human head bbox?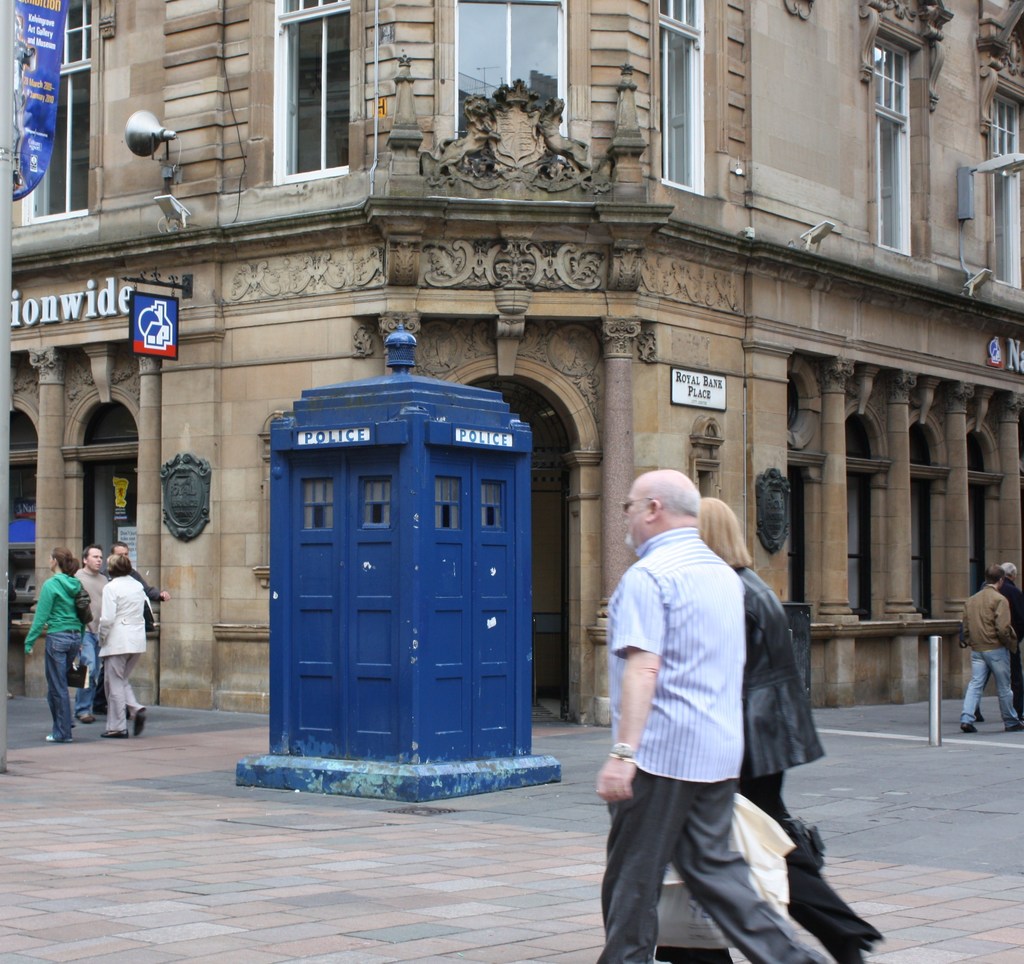
region(691, 493, 754, 572)
